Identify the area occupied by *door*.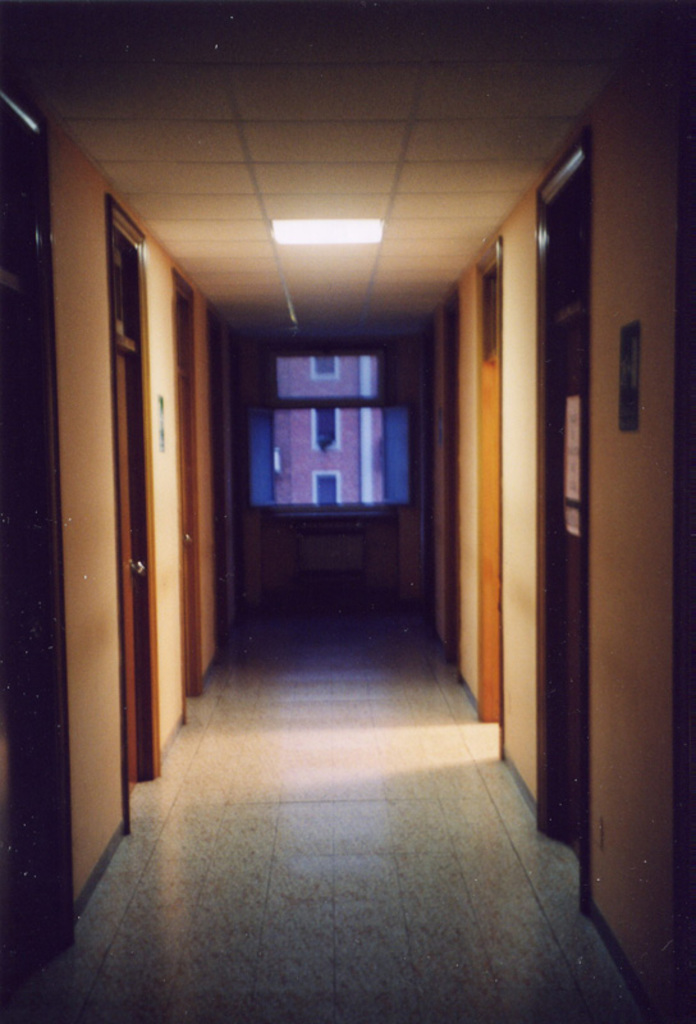
Area: [x1=115, y1=353, x2=142, y2=797].
